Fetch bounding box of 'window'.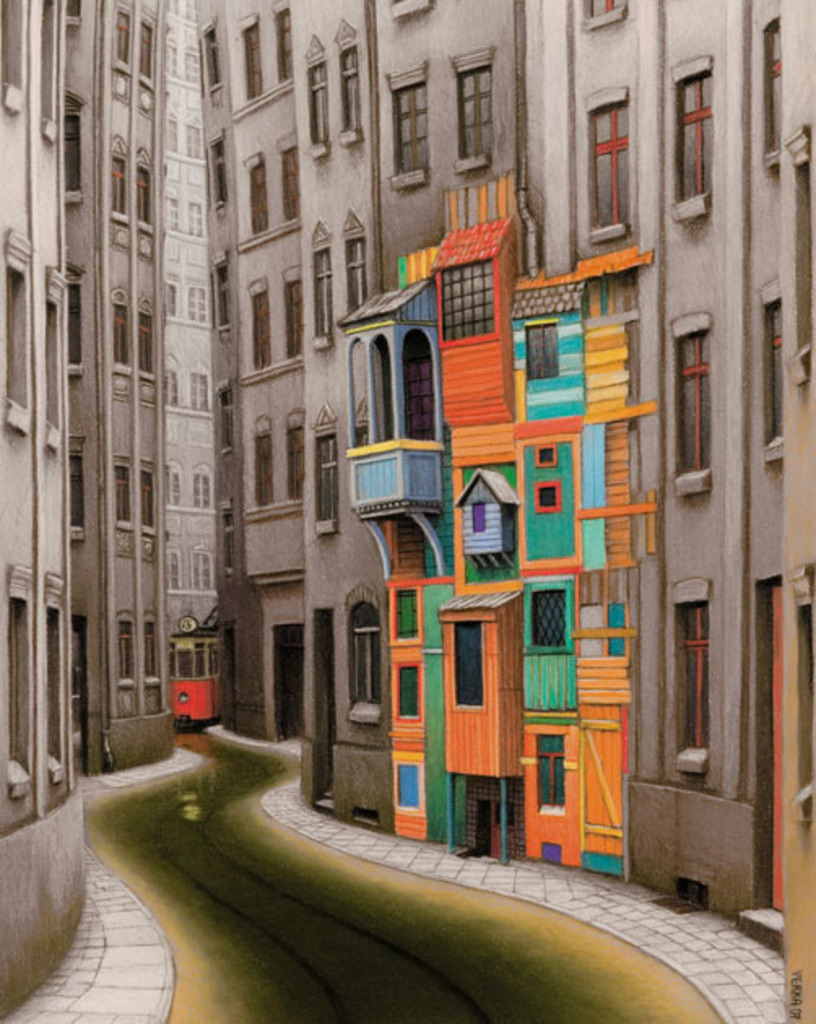
Bbox: {"left": 252, "top": 288, "right": 270, "bottom": 371}.
